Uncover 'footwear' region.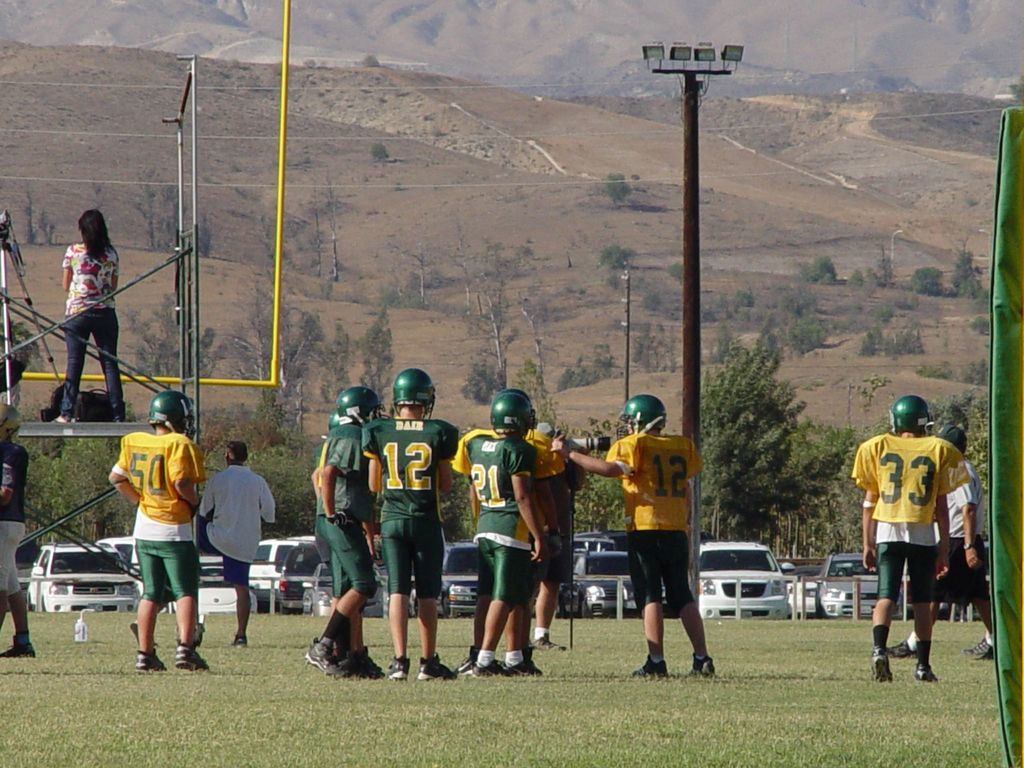
Uncovered: 130,652,162,669.
